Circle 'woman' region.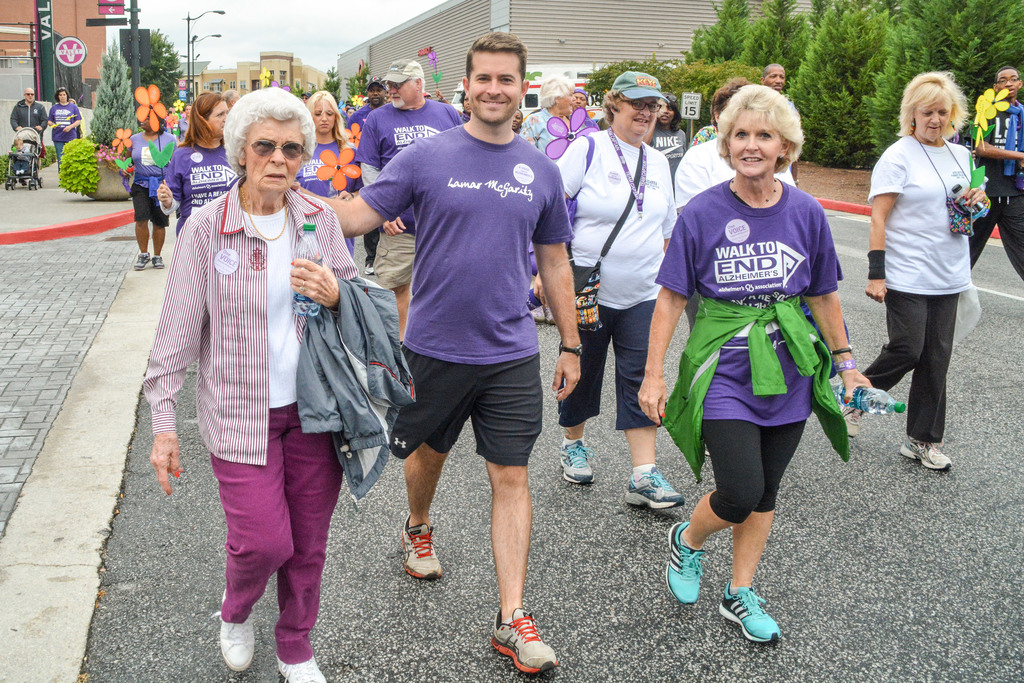
Region: <region>68, 97, 76, 104</region>.
